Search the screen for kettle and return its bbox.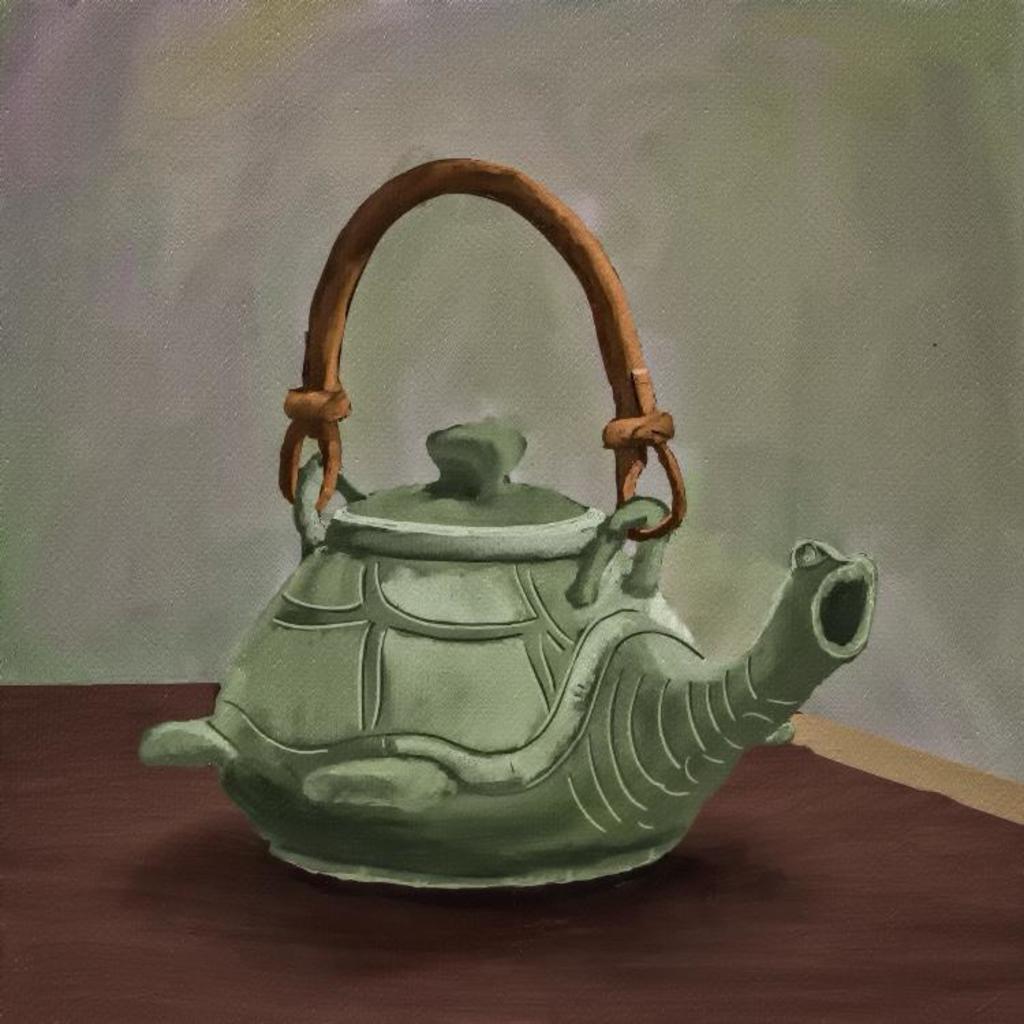
Found: <region>130, 145, 882, 887</region>.
